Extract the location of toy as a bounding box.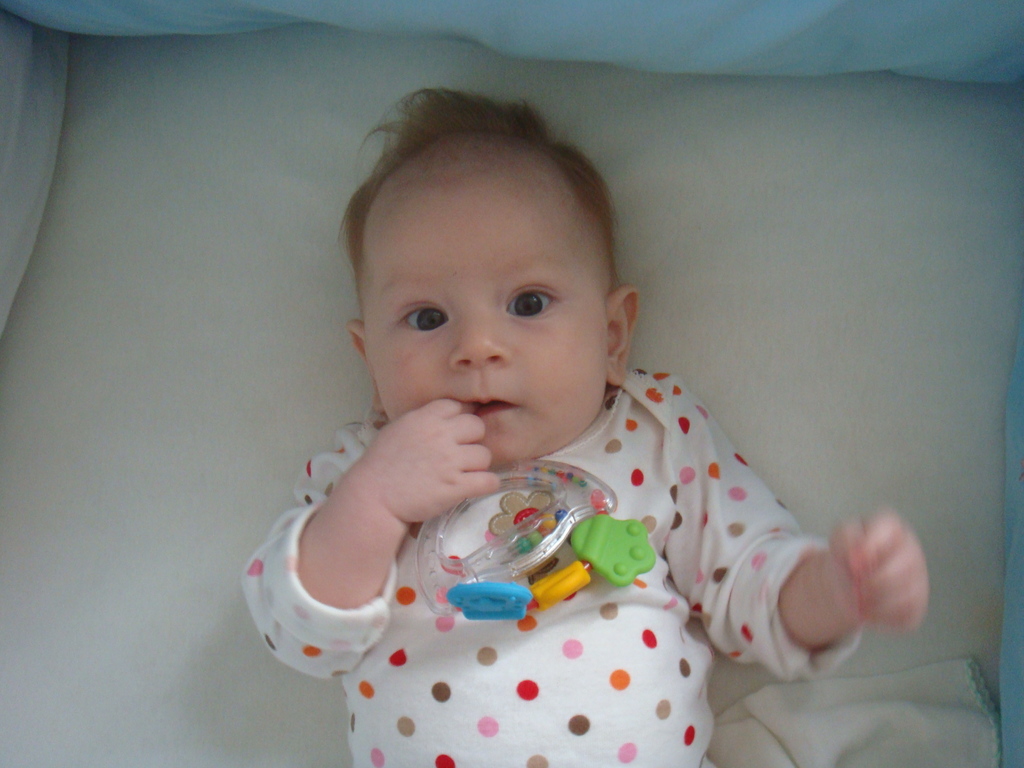
{"left": 392, "top": 472, "right": 664, "bottom": 630}.
